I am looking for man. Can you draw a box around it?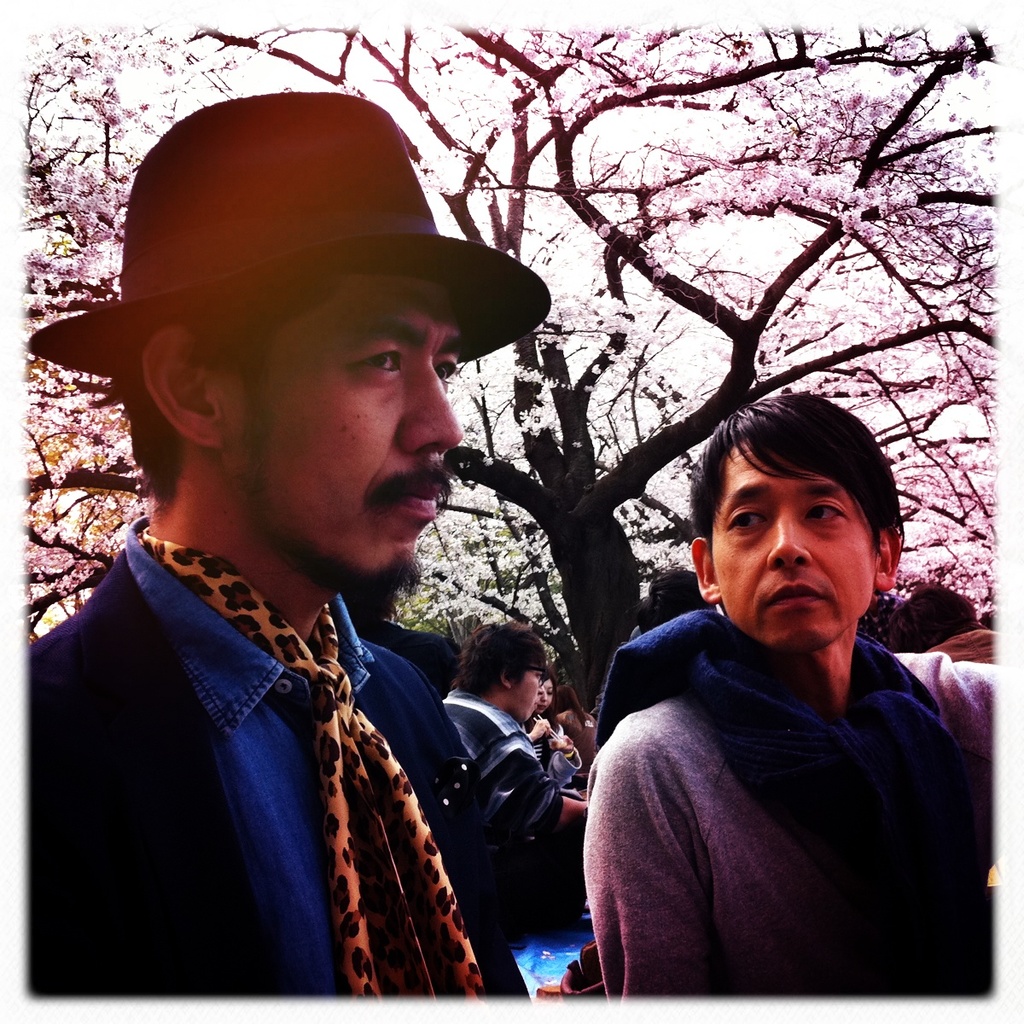
Sure, the bounding box is bbox=(430, 632, 569, 964).
